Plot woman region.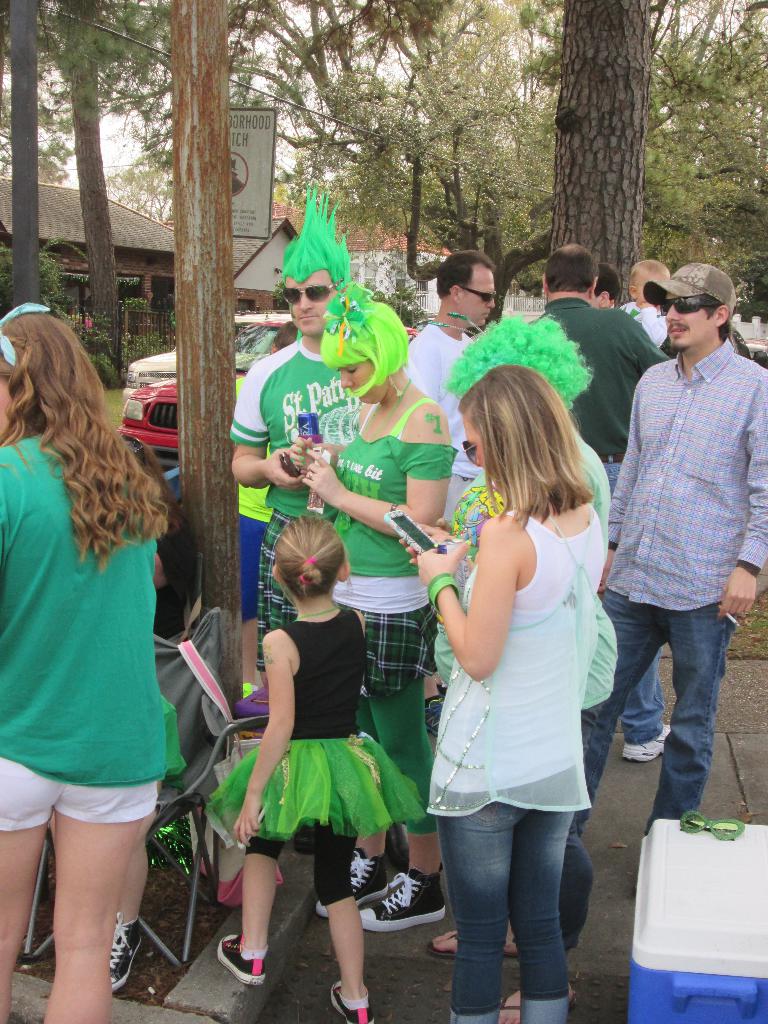
Plotted at Rect(289, 282, 460, 927).
